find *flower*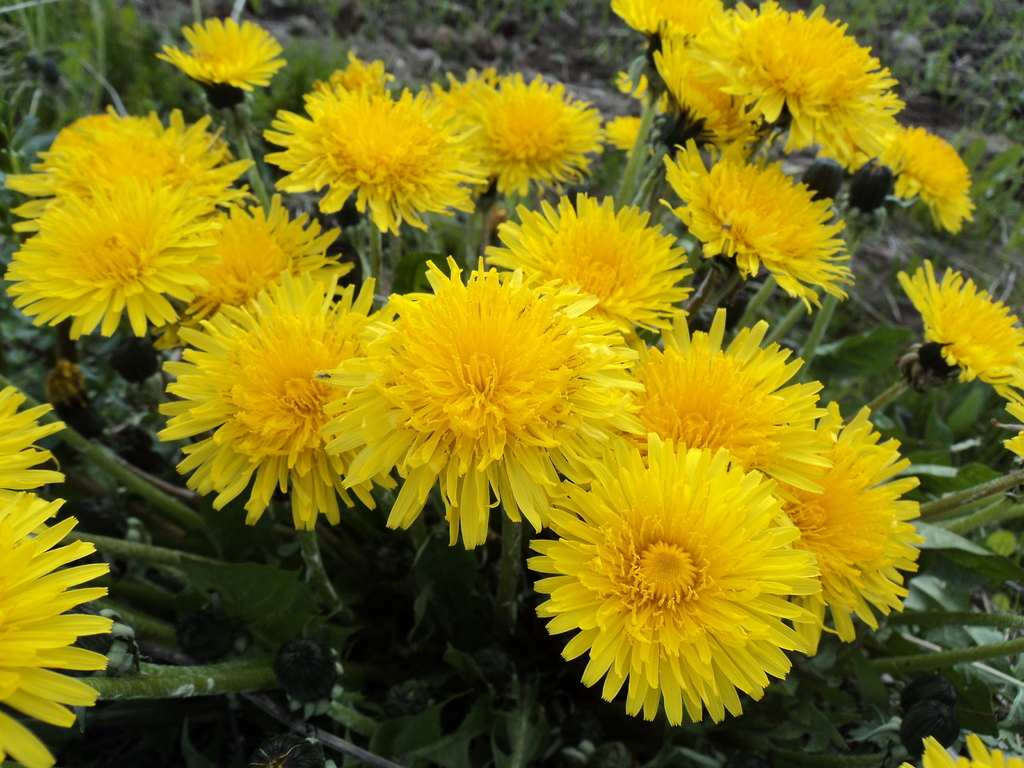
(x1=153, y1=16, x2=288, y2=104)
